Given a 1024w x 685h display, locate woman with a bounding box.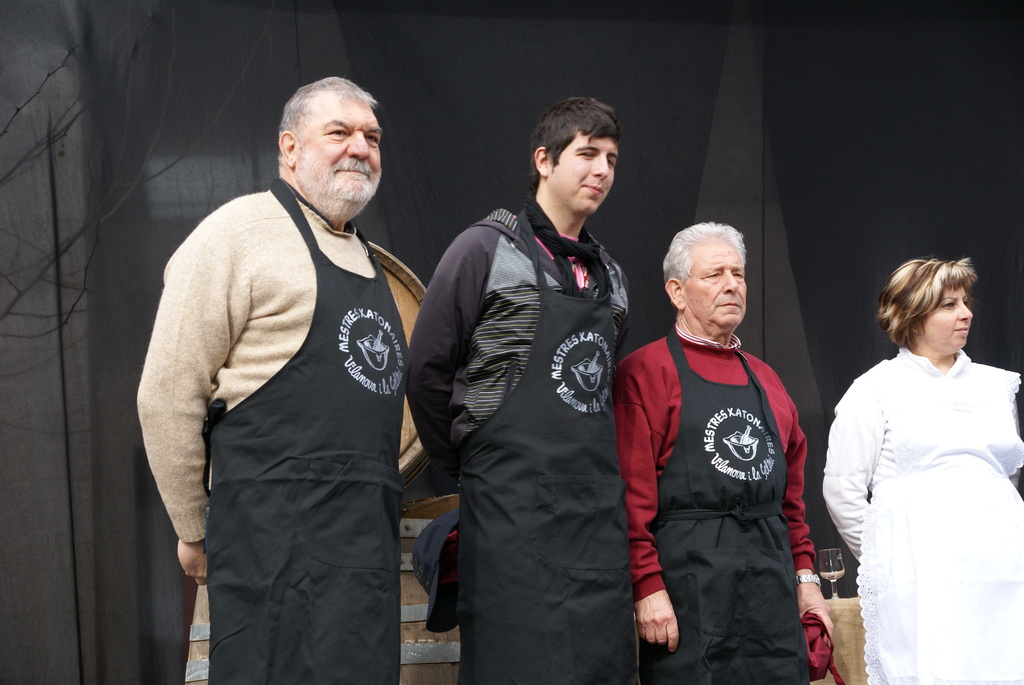
Located: locate(824, 264, 1023, 684).
